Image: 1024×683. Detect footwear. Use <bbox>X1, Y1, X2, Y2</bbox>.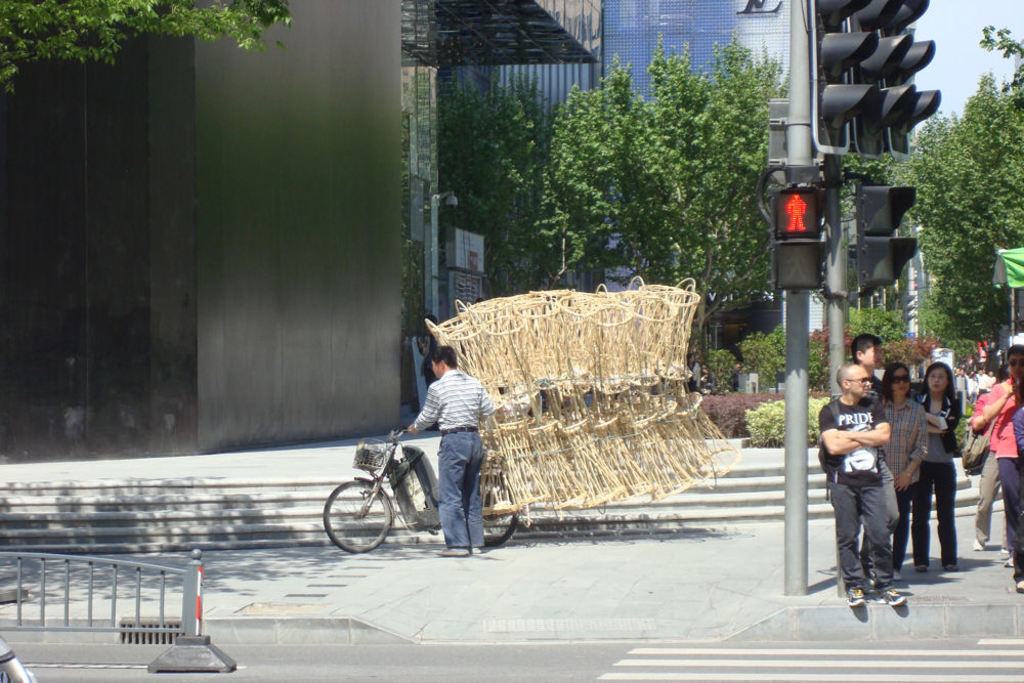
<bbox>945, 554, 967, 573</bbox>.
